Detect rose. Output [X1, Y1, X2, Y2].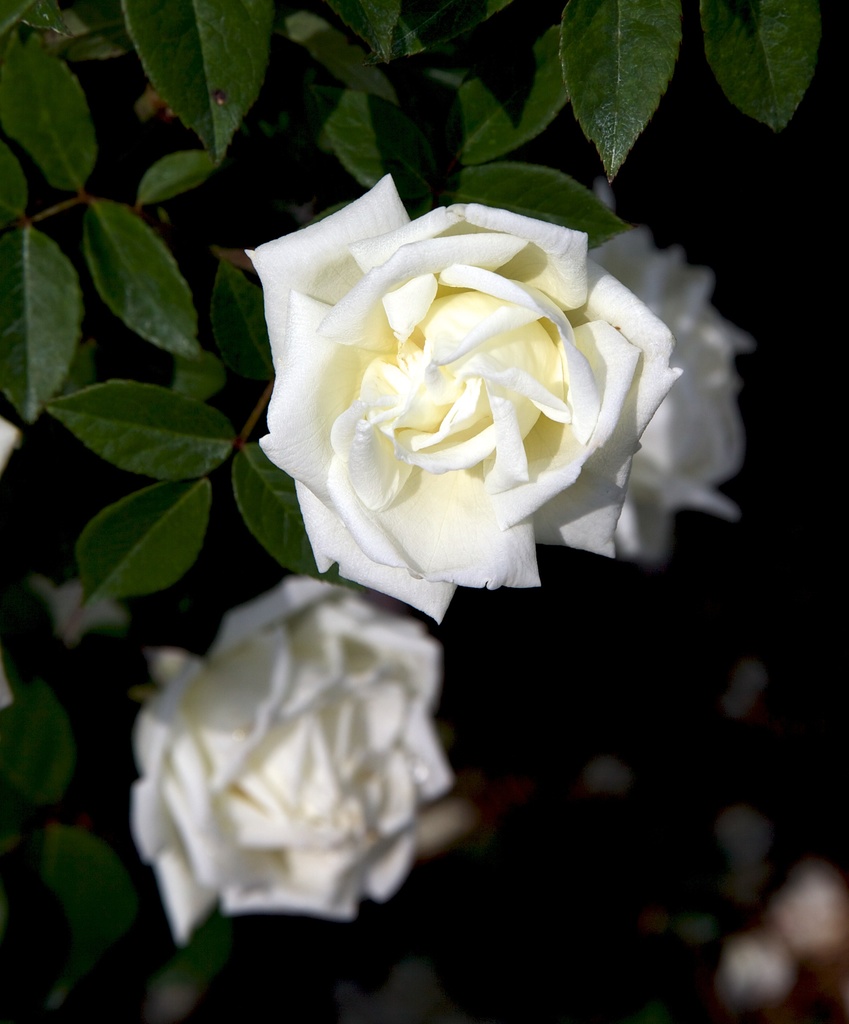
[128, 575, 455, 948].
